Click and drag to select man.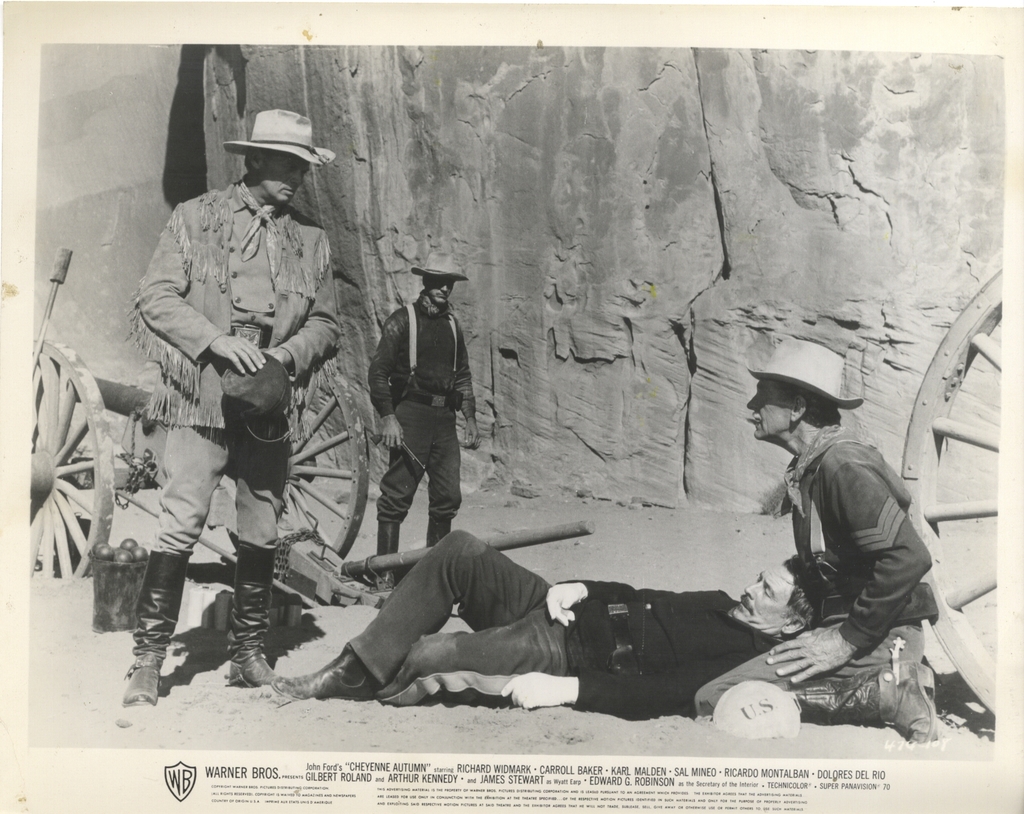
Selection: (268, 526, 828, 706).
